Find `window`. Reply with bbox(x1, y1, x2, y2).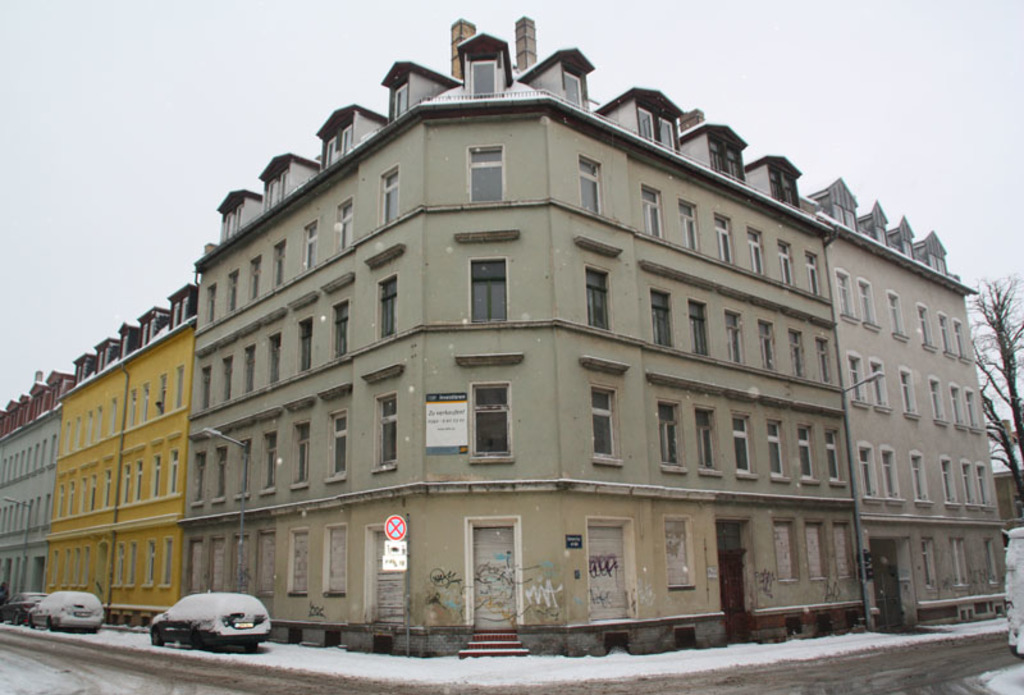
bbox(664, 513, 695, 586).
